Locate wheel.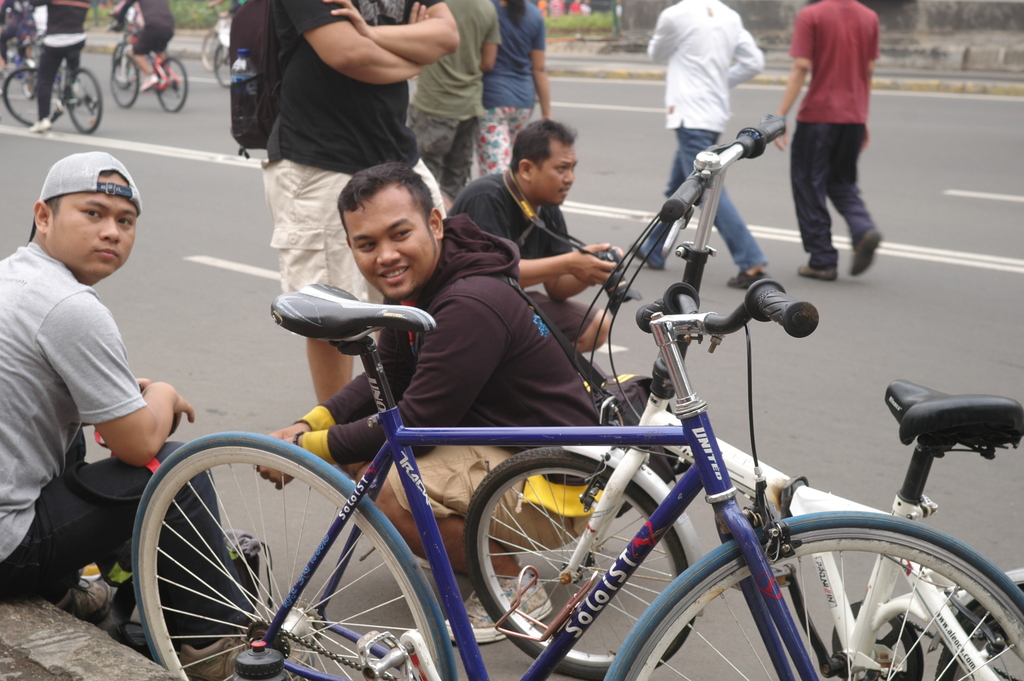
Bounding box: 128,446,405,666.
